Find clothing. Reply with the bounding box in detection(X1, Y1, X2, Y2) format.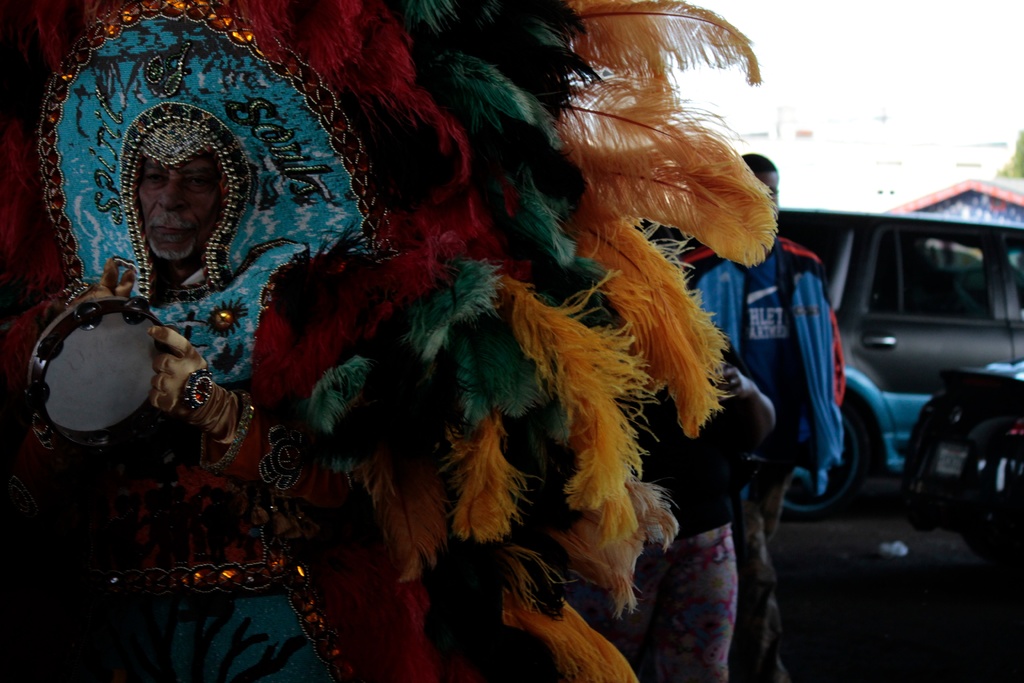
detection(627, 390, 742, 678).
